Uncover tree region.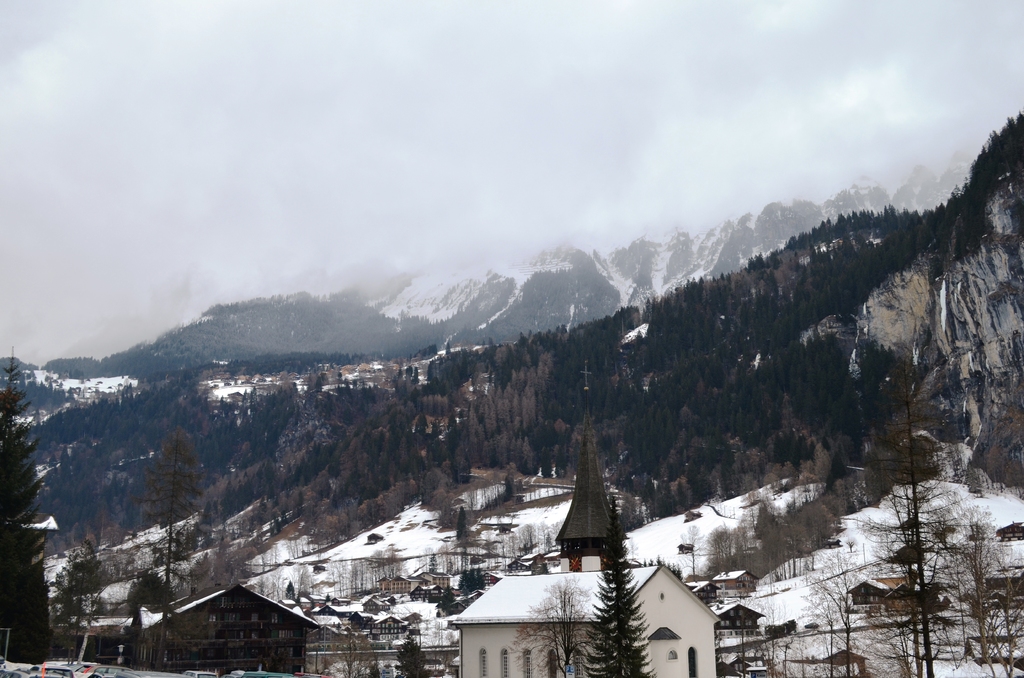
Uncovered: 580, 501, 659, 677.
